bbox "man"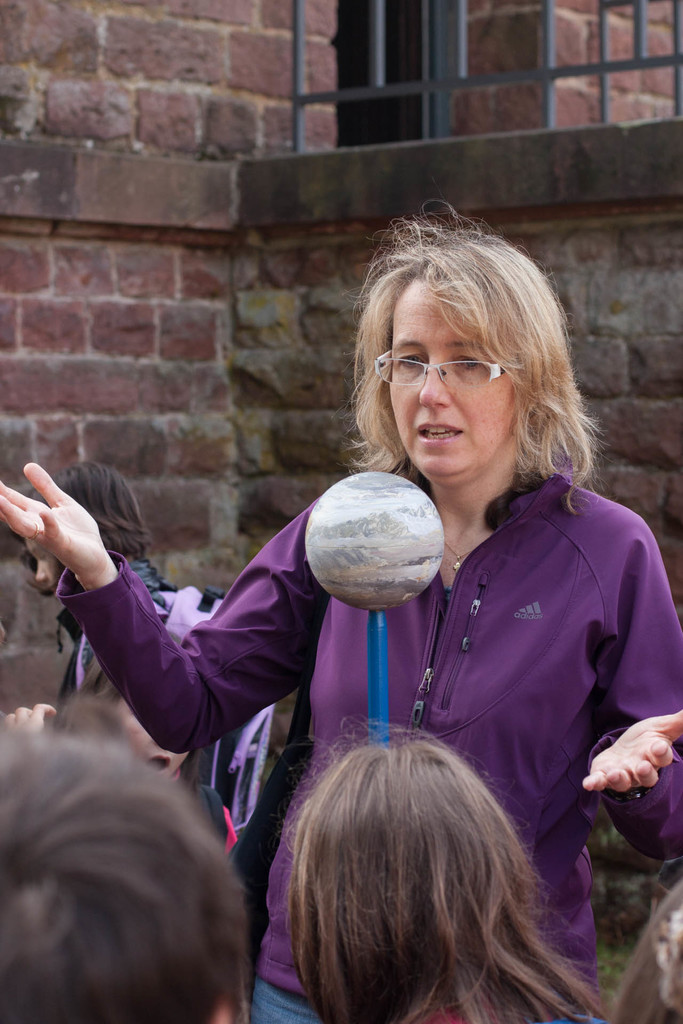
bbox(0, 729, 245, 1023)
